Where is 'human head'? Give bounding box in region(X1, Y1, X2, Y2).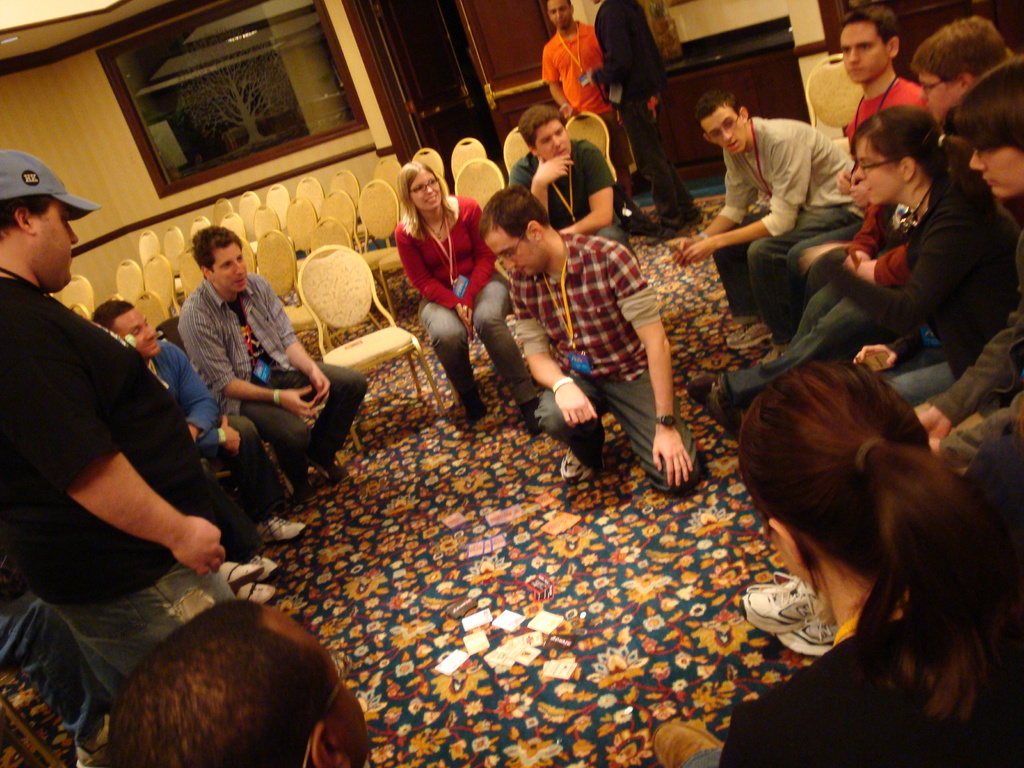
region(905, 13, 1009, 126).
